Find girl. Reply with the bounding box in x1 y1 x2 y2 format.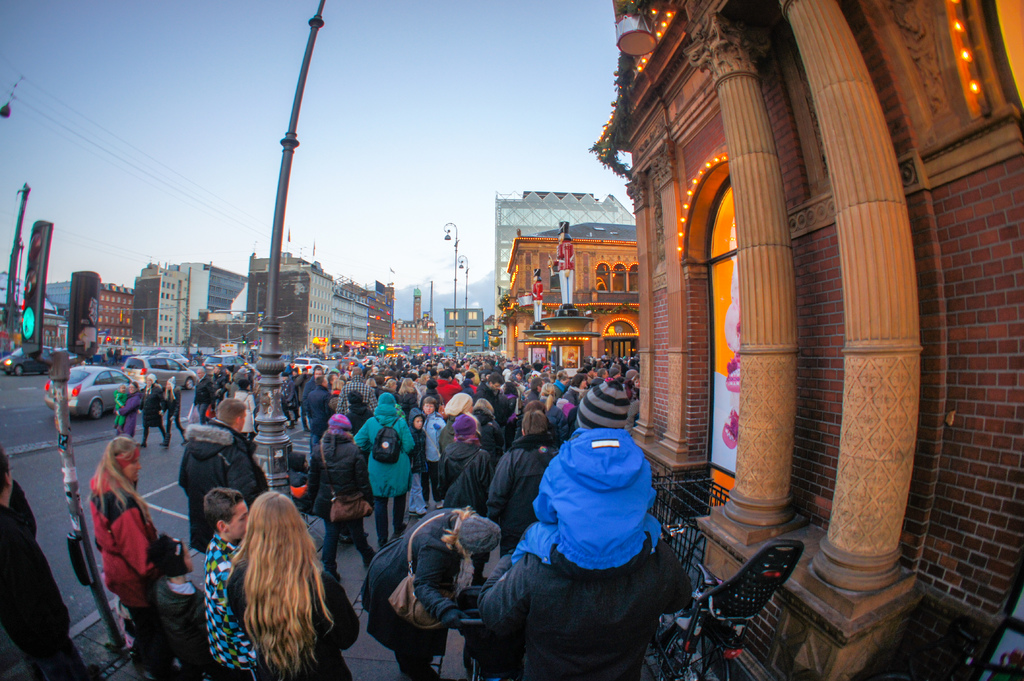
444 403 488 505.
